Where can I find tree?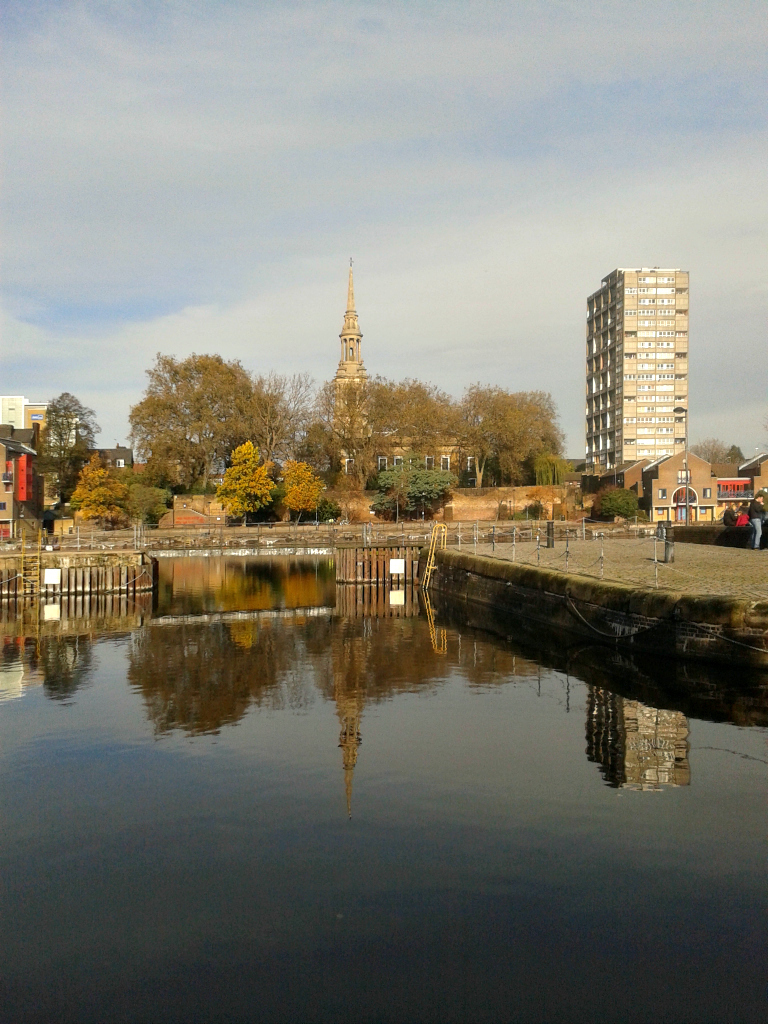
You can find it at [316,373,467,465].
